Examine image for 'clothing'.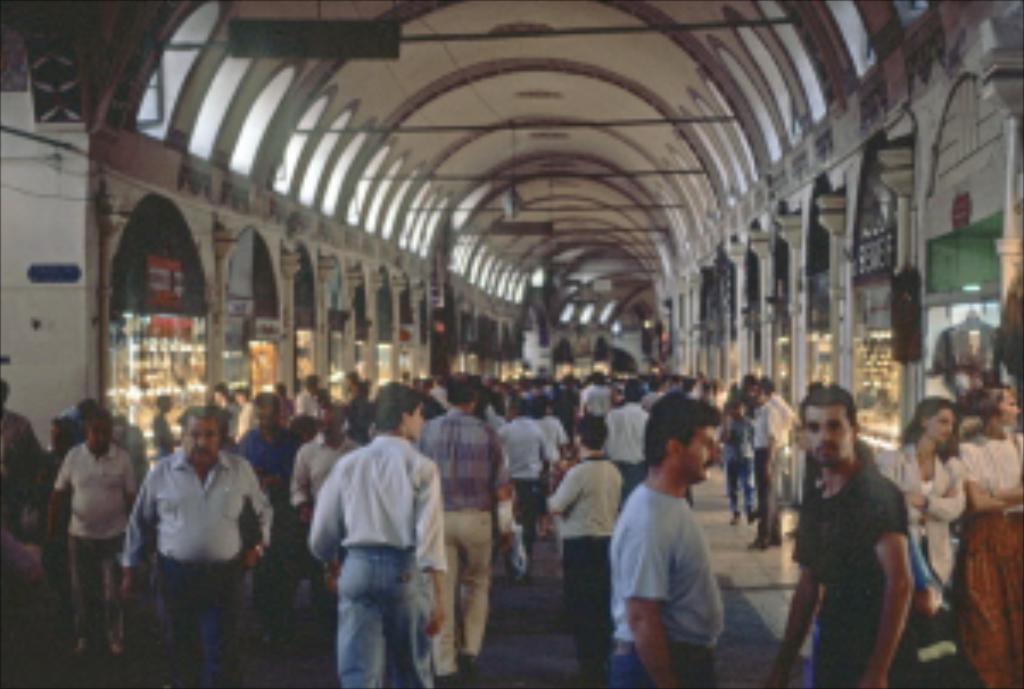
Examination result: box(717, 413, 758, 515).
